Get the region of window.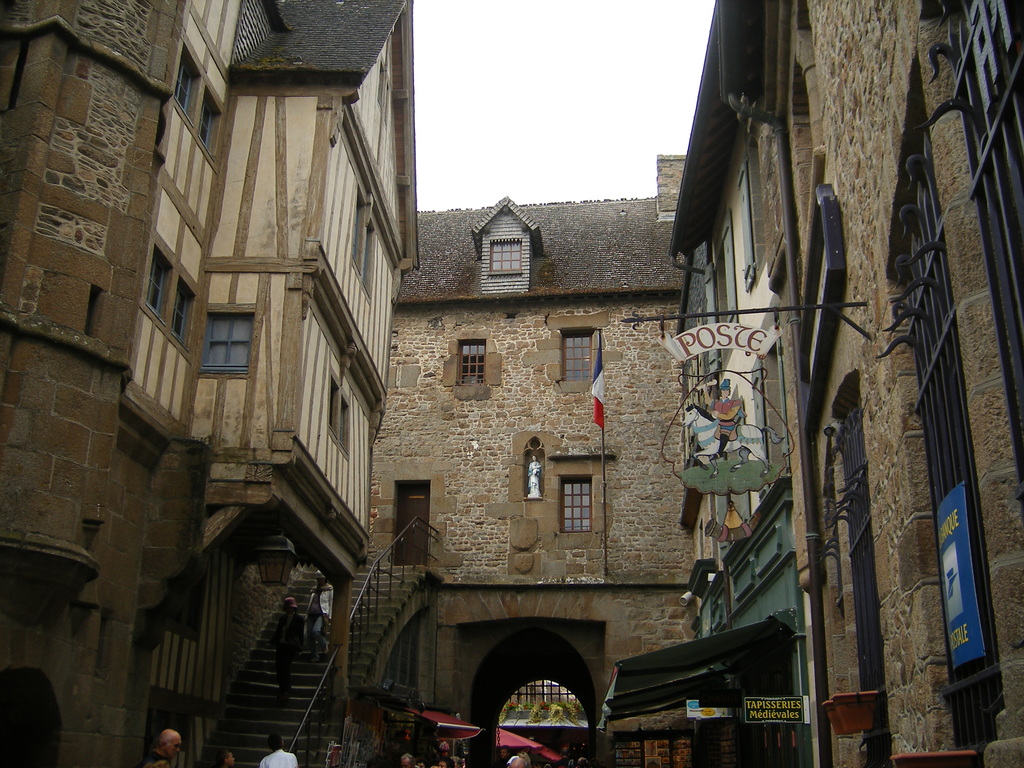
<region>346, 186, 382, 300</region>.
